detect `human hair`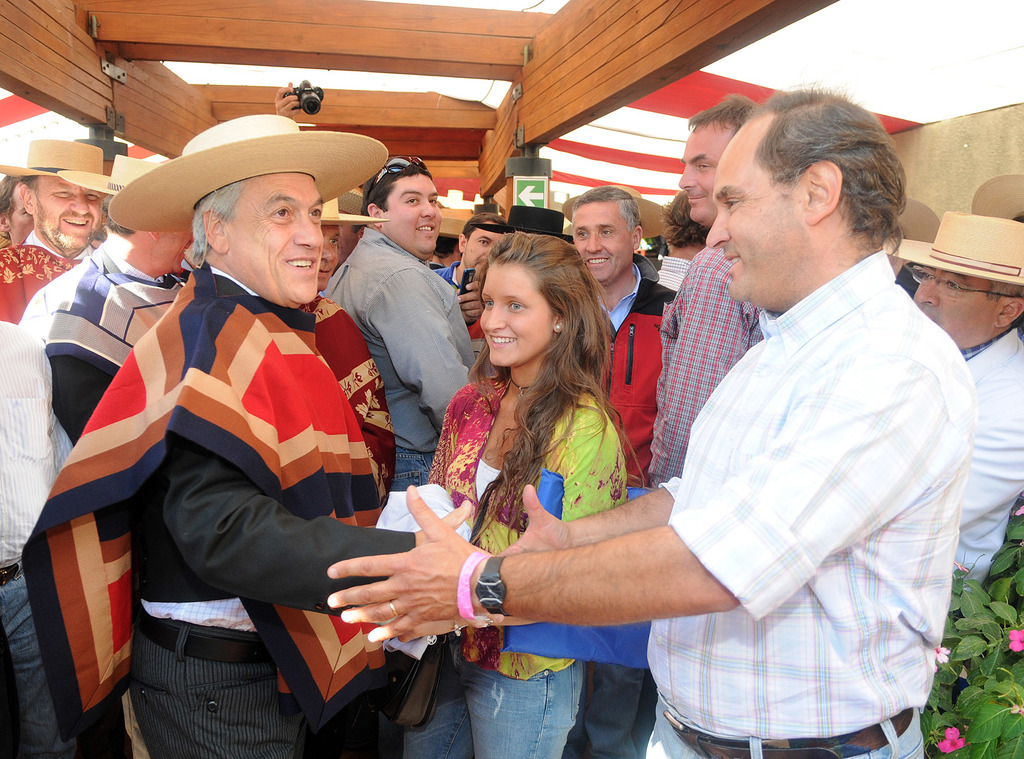
left=0, top=174, right=19, bottom=243
